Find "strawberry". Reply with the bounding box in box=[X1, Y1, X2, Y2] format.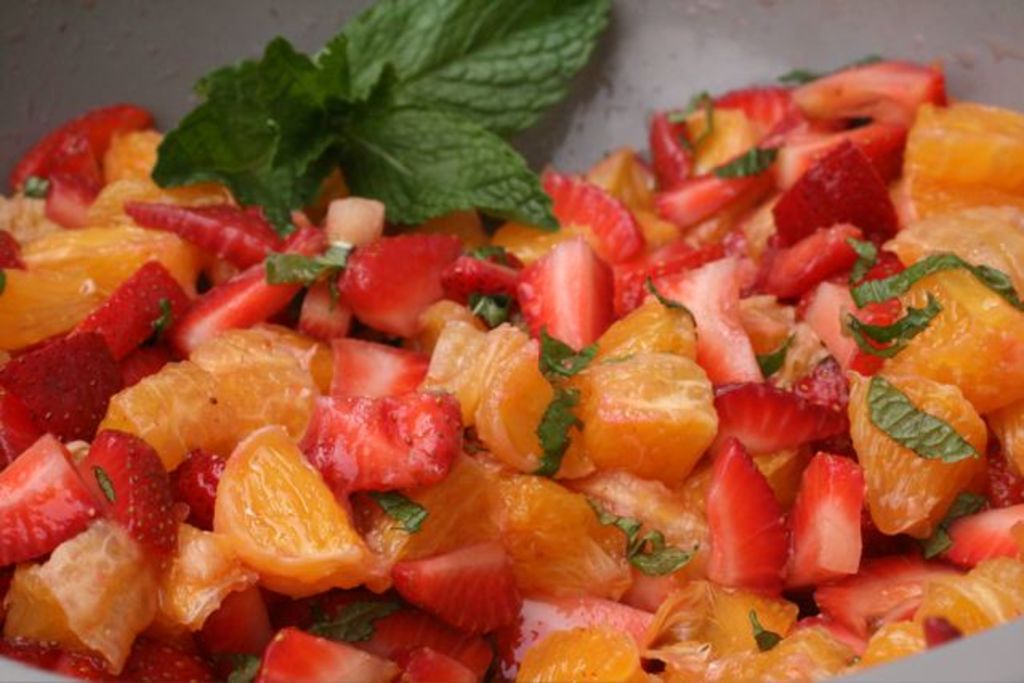
box=[937, 495, 1022, 569].
